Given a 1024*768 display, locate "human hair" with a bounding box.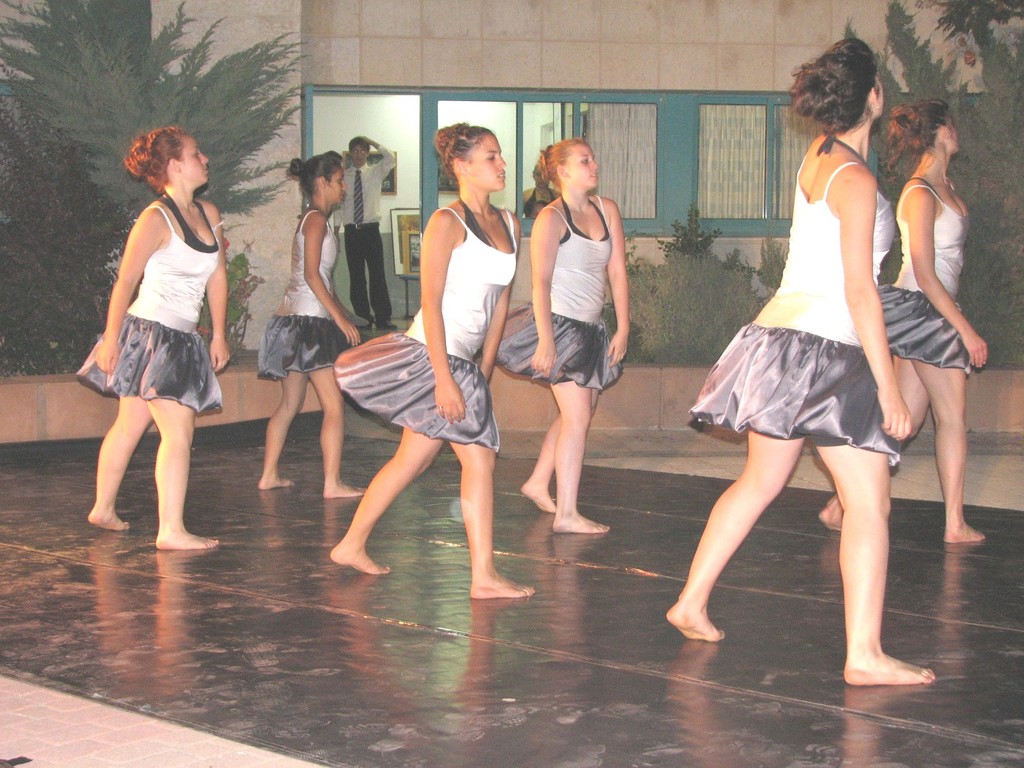
Located: bbox=(784, 33, 877, 134).
